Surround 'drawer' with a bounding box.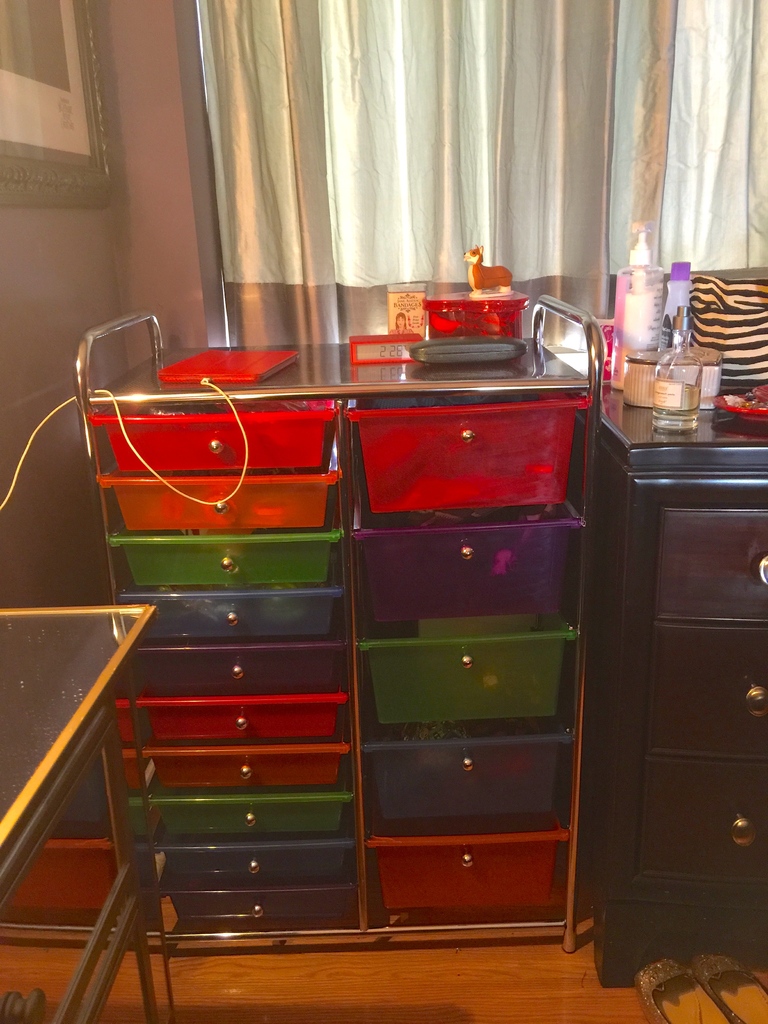
(641,624,767,762).
